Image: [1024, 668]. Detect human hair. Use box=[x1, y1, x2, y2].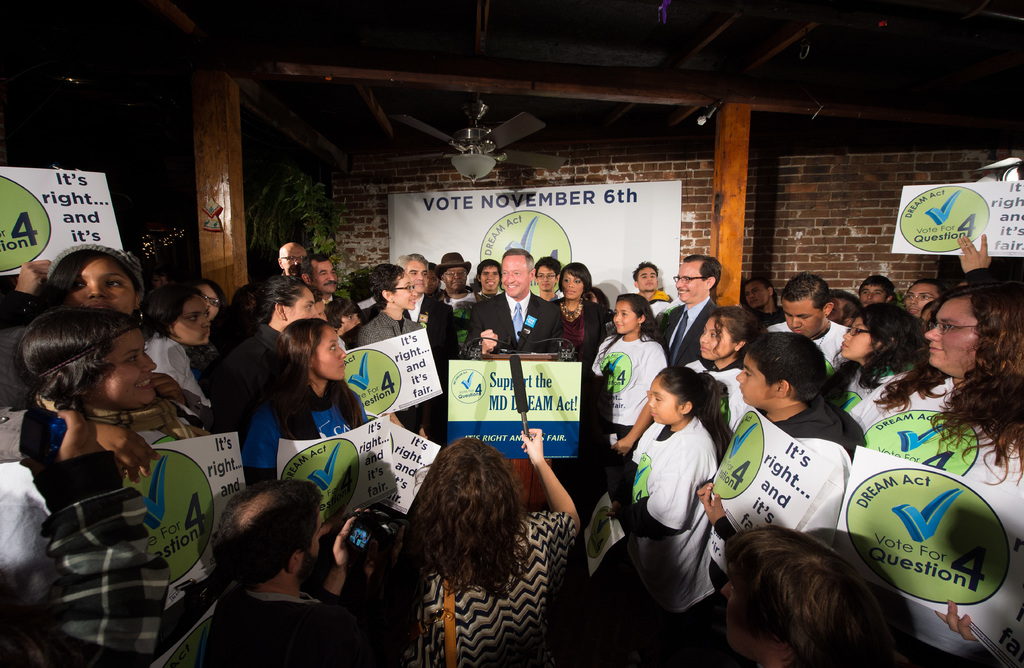
box=[397, 250, 433, 269].
